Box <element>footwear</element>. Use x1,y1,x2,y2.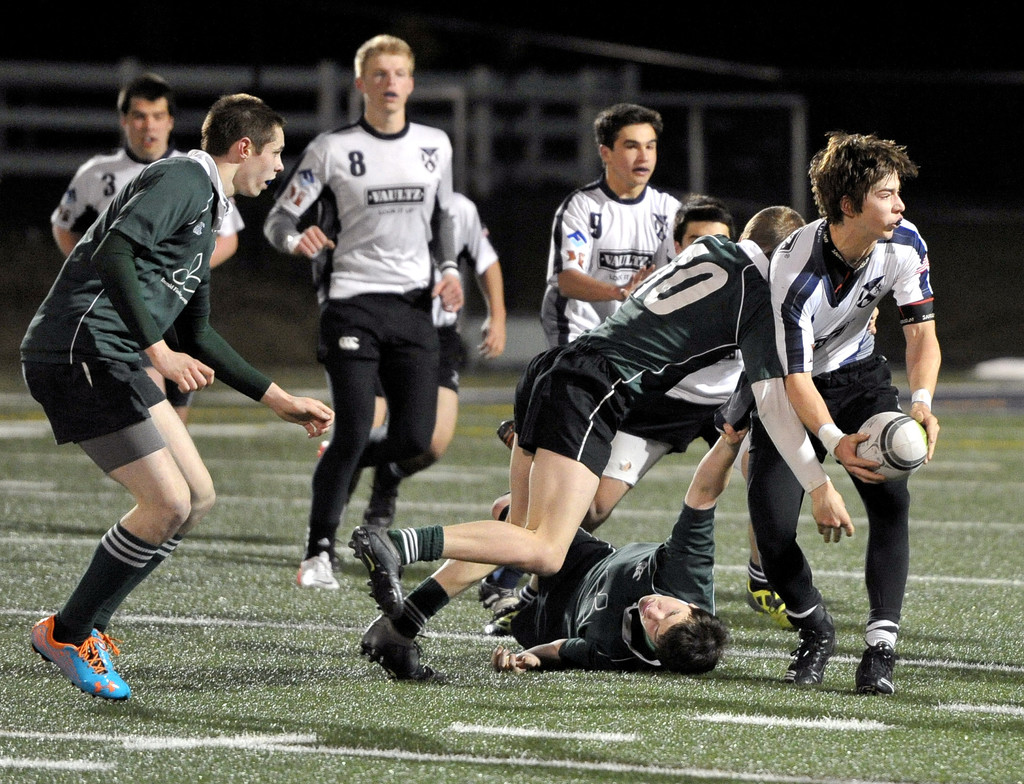
347,530,406,617.
